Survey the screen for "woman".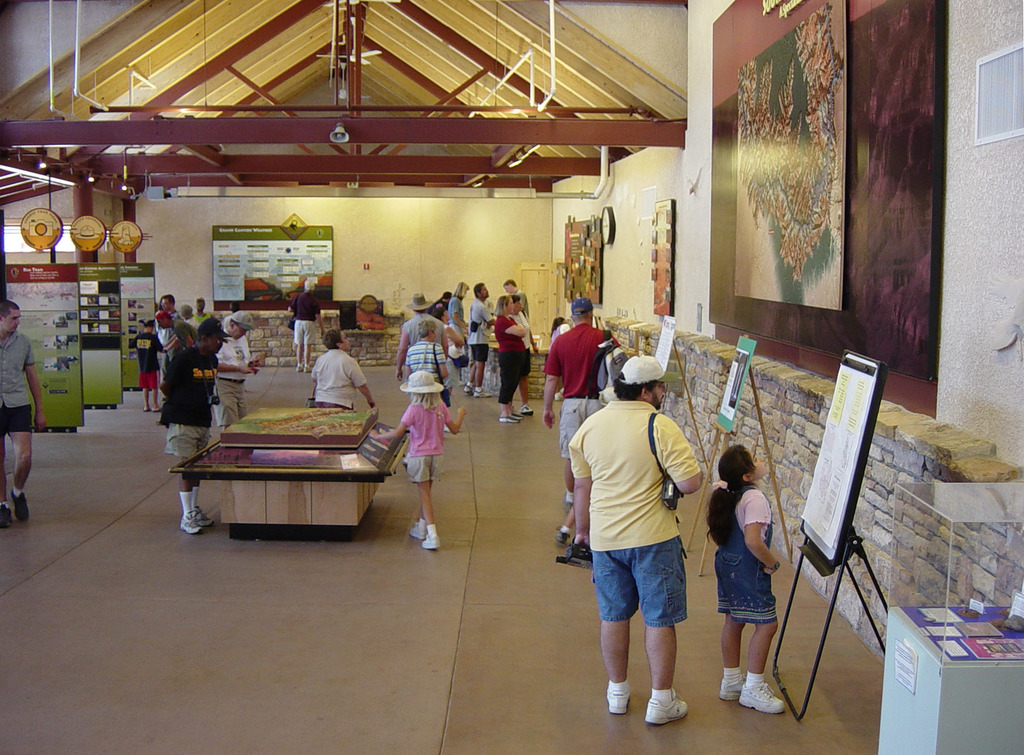
Survey found: bbox=(447, 278, 470, 383).
